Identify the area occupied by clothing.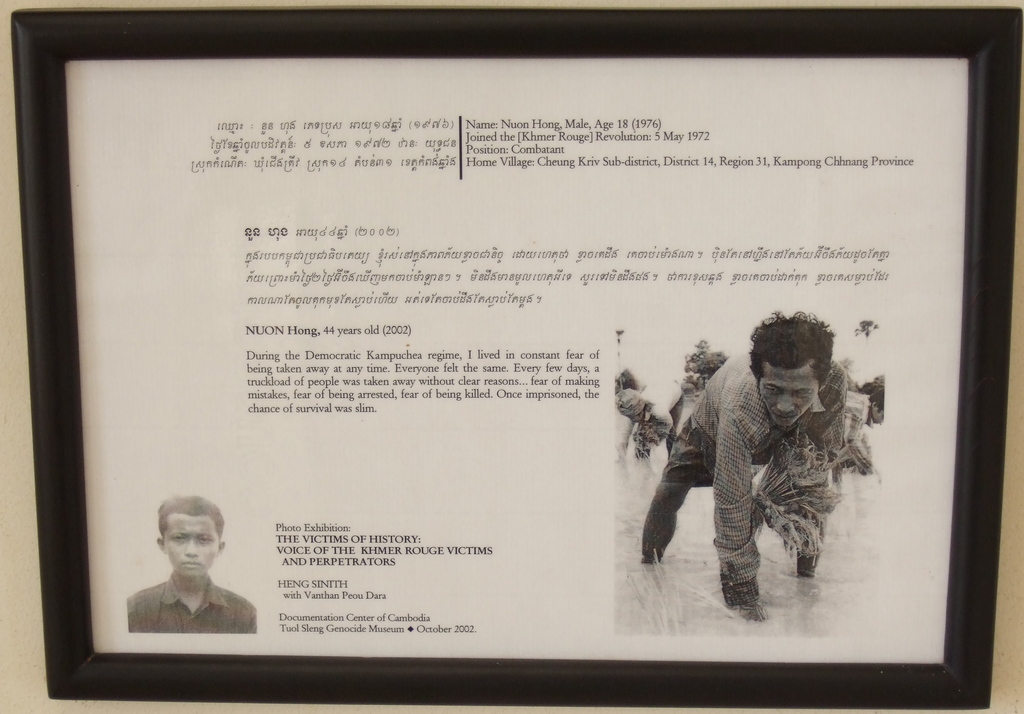
Area: <bbox>127, 579, 253, 640</bbox>.
